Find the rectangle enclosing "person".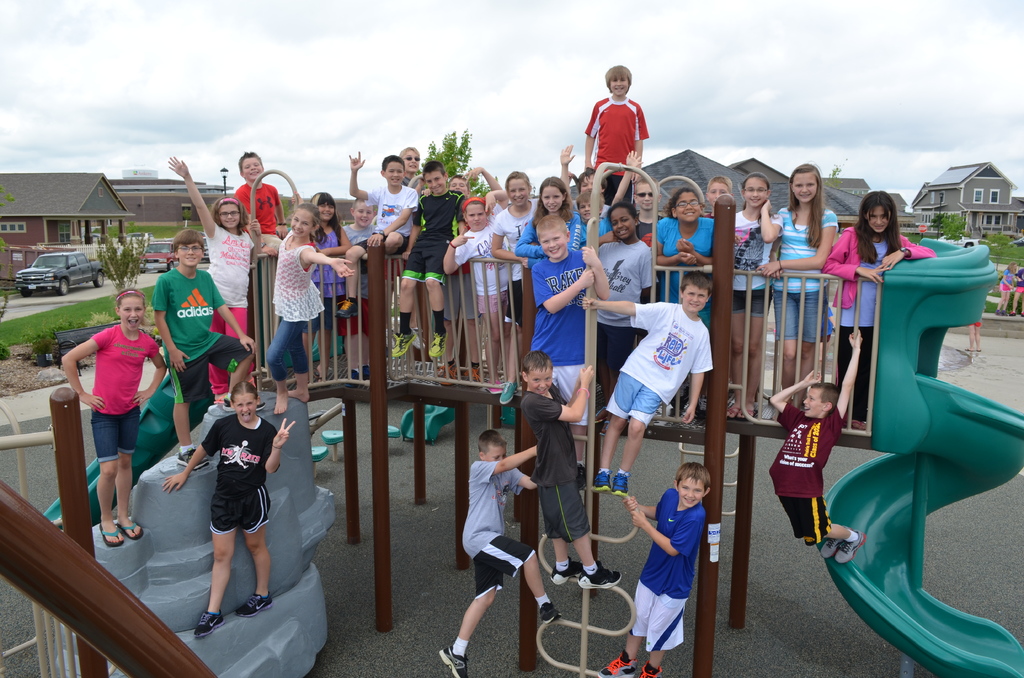
1009 262 1023 318.
